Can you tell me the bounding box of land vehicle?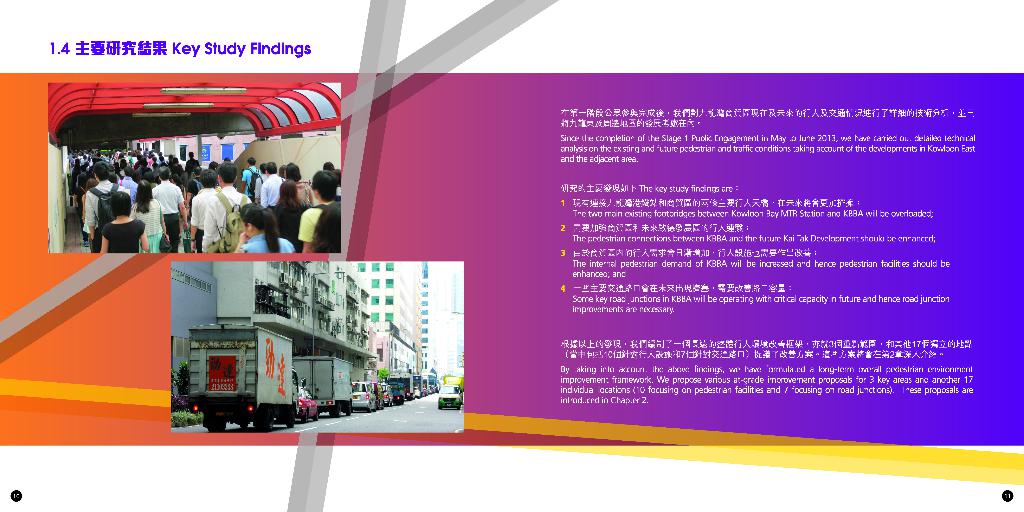
(362, 380, 385, 412).
